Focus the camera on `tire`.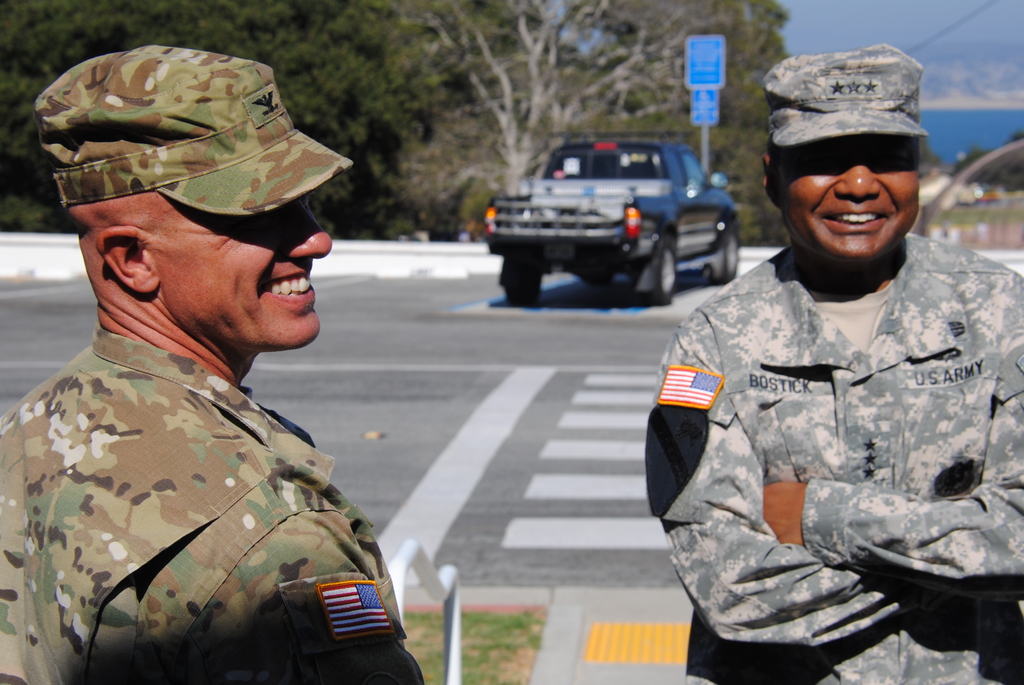
Focus region: [712,227,739,283].
